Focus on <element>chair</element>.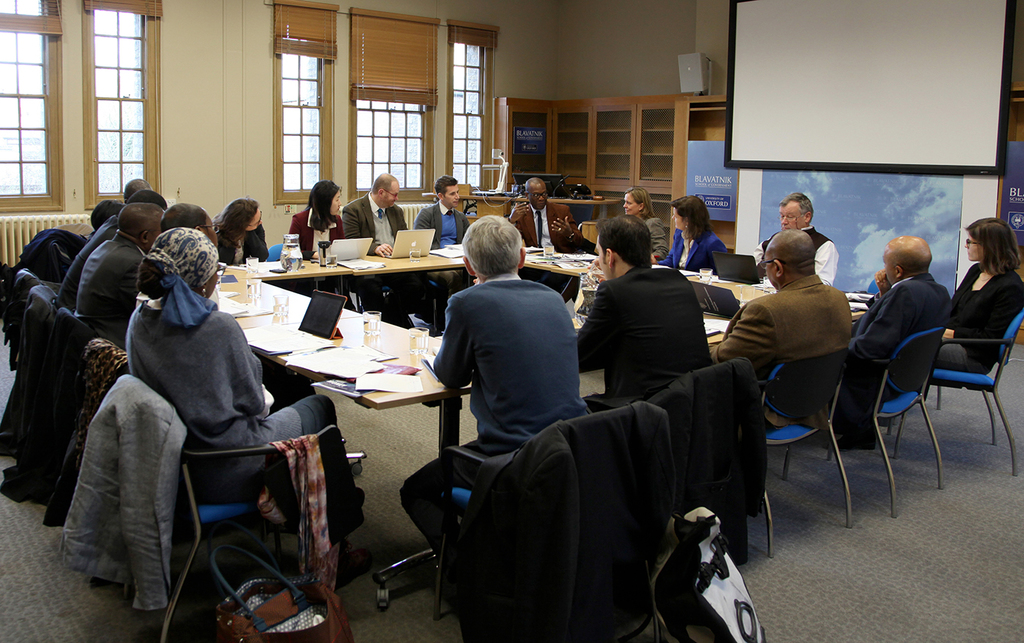
Focused at [left=29, top=282, right=61, bottom=317].
